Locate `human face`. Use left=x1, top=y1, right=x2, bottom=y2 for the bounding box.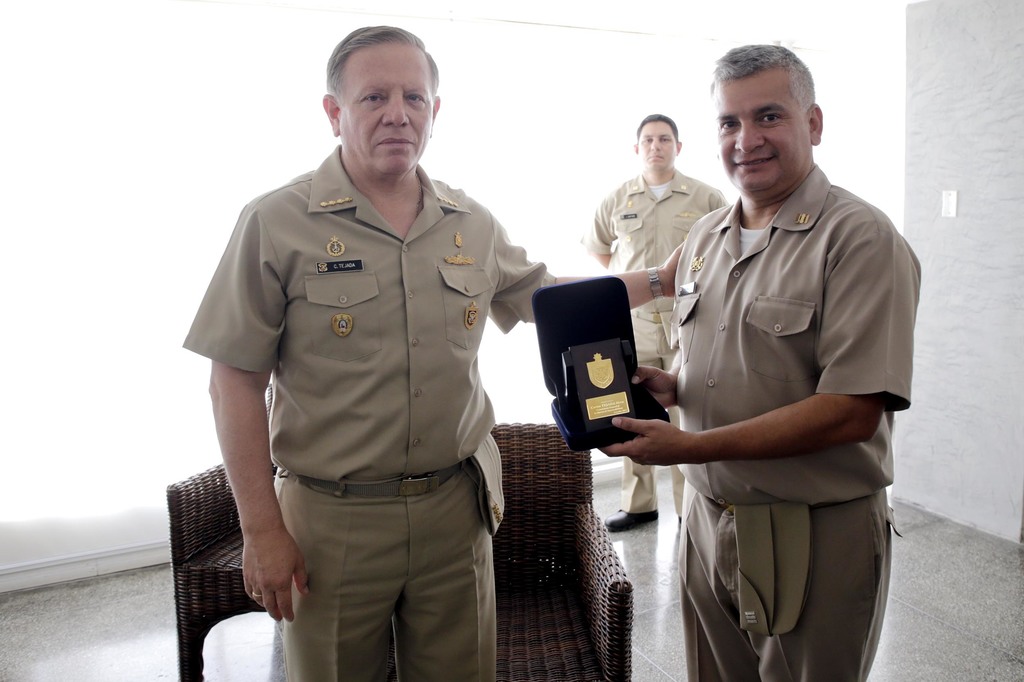
left=637, top=116, right=676, bottom=171.
